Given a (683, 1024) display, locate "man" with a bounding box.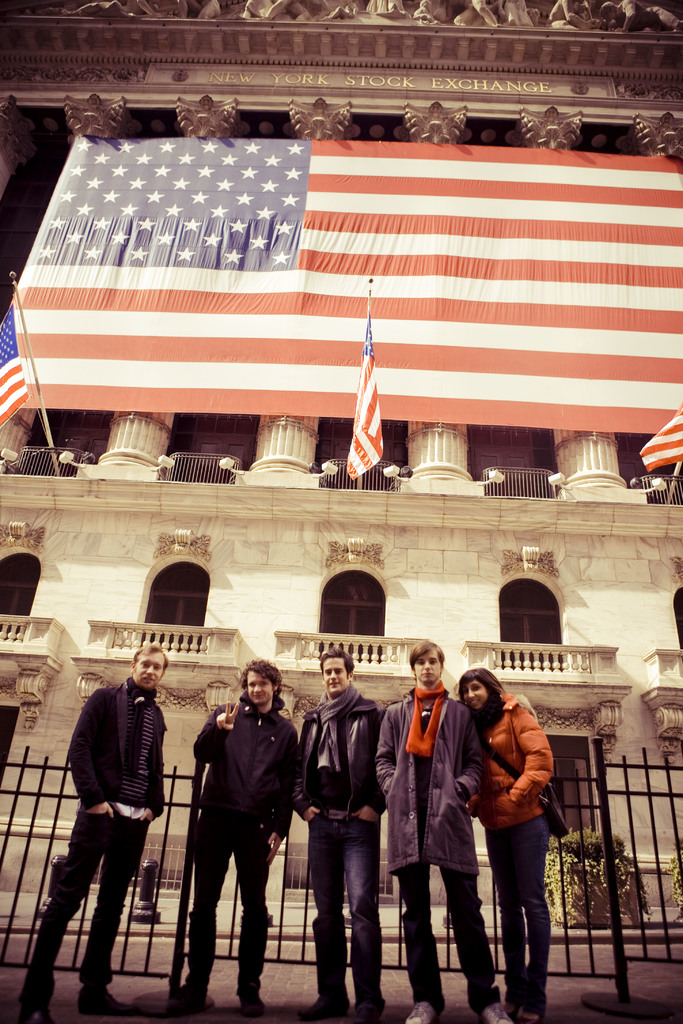
Located: 294/651/382/1023.
